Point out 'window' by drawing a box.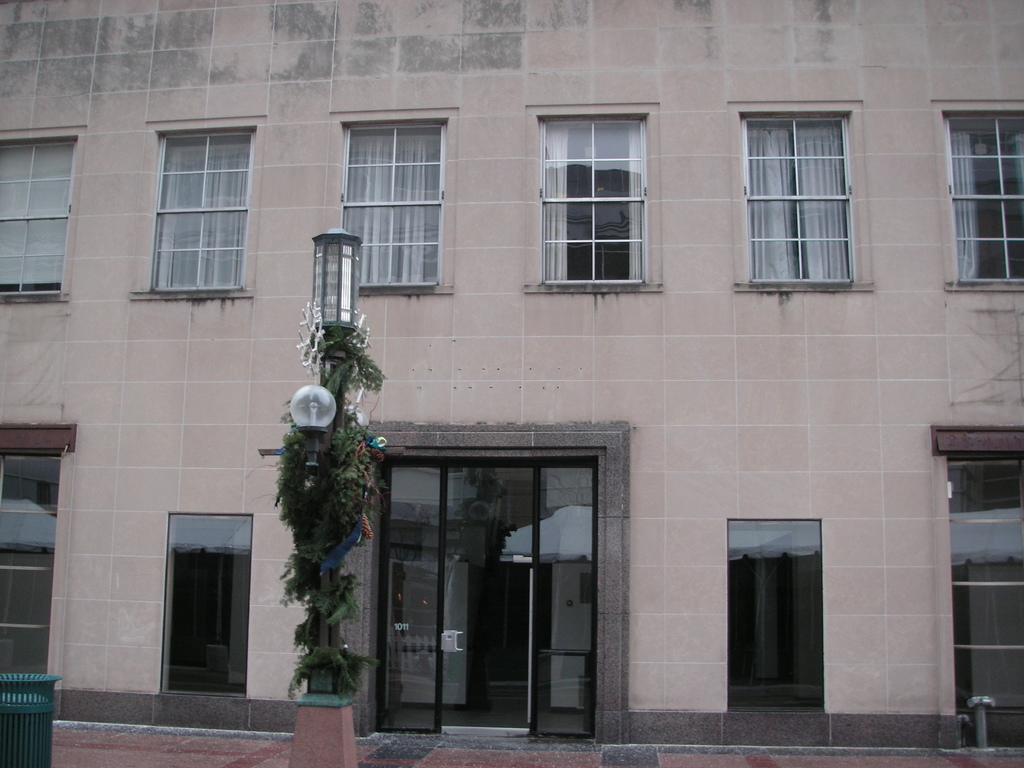
[520,97,664,296].
